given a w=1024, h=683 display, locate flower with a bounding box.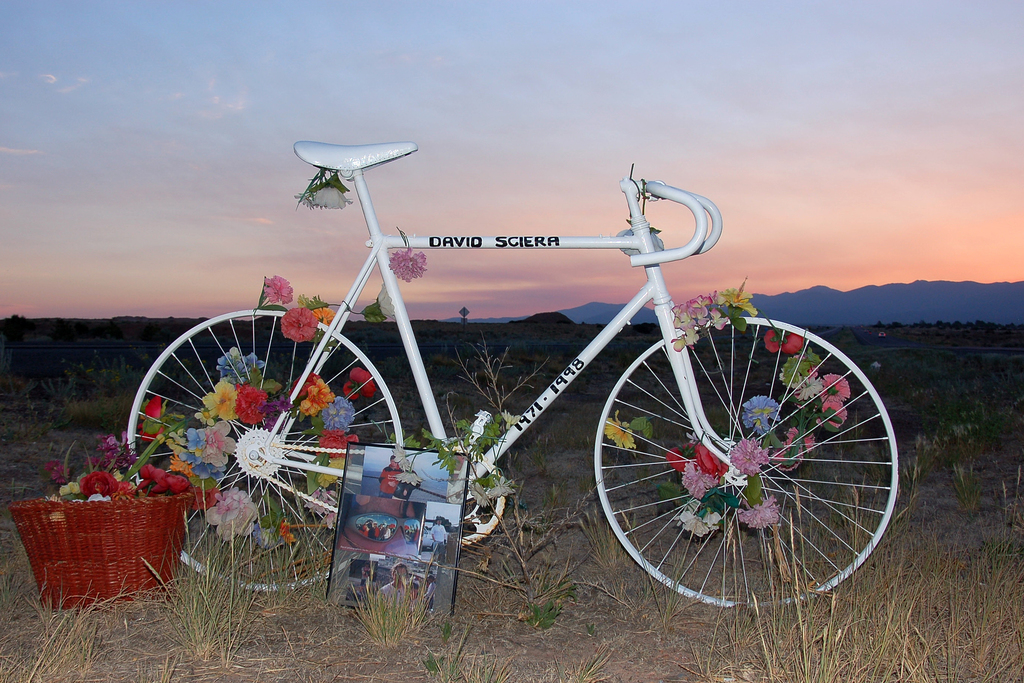
Located: <bbox>773, 429, 813, 470</bbox>.
